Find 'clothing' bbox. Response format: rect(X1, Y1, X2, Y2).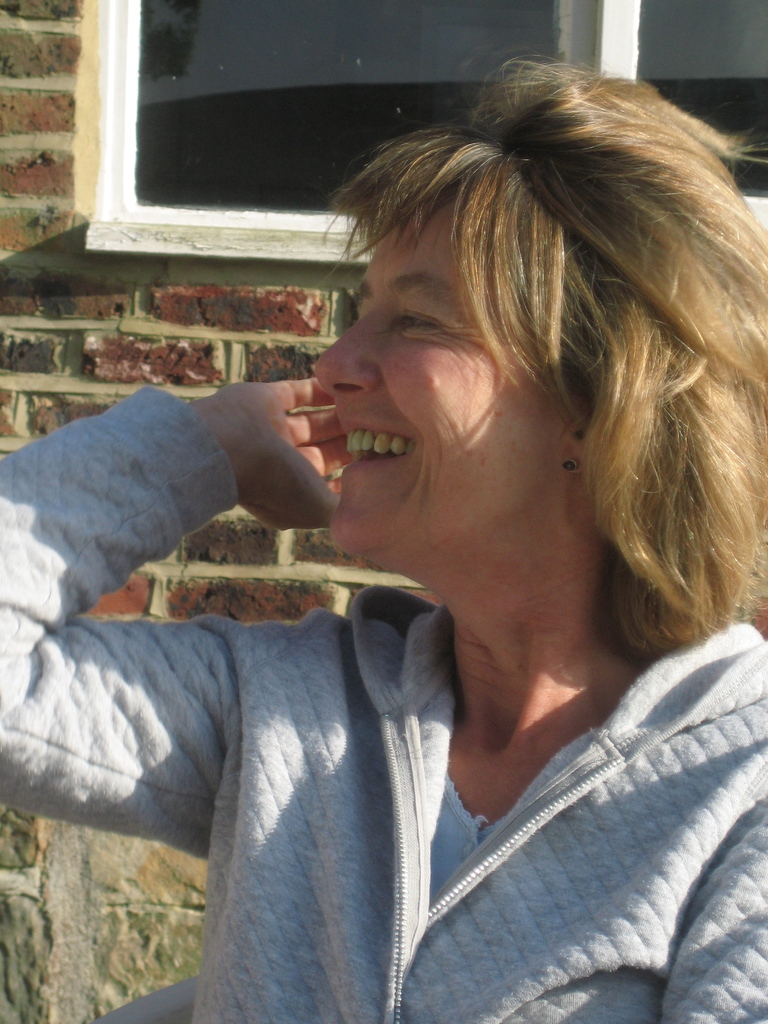
rect(0, 371, 767, 1023).
